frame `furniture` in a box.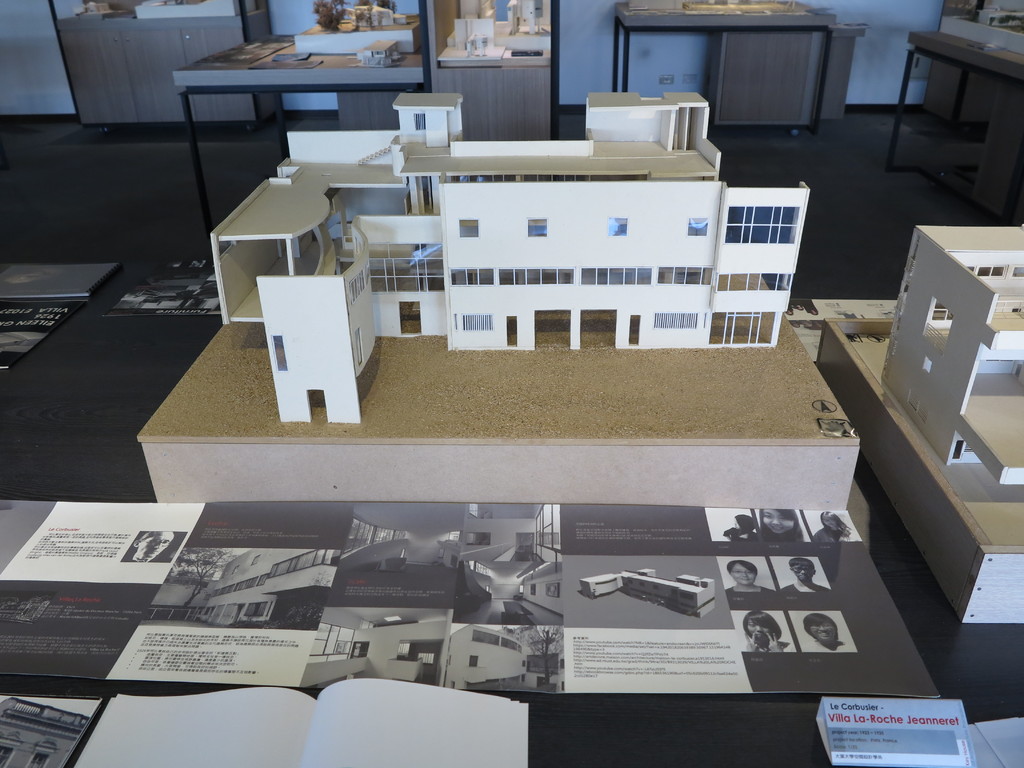
bbox=(48, 0, 287, 132).
